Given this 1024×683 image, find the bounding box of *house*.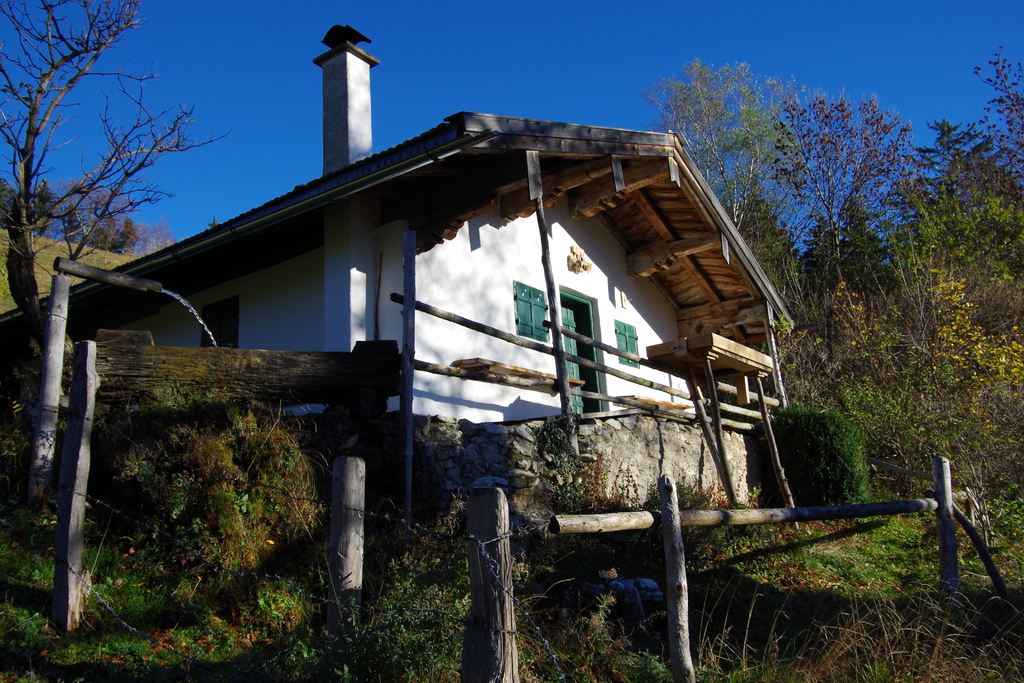
<box>0,21,788,527</box>.
